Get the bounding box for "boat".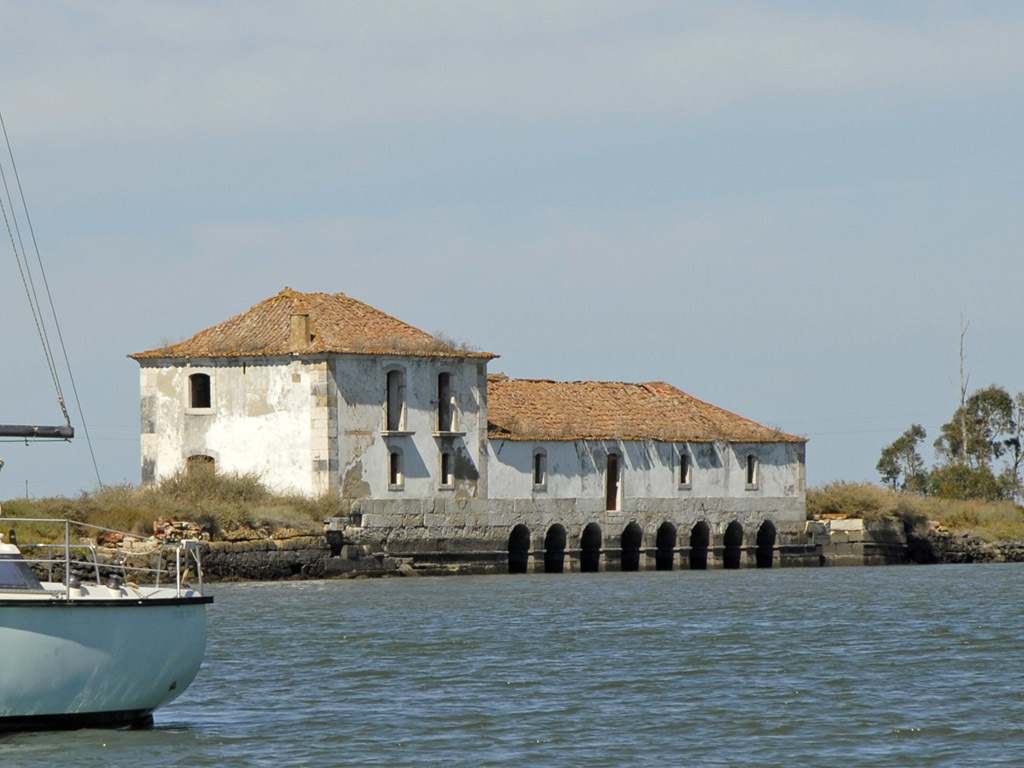
detection(0, 521, 223, 724).
